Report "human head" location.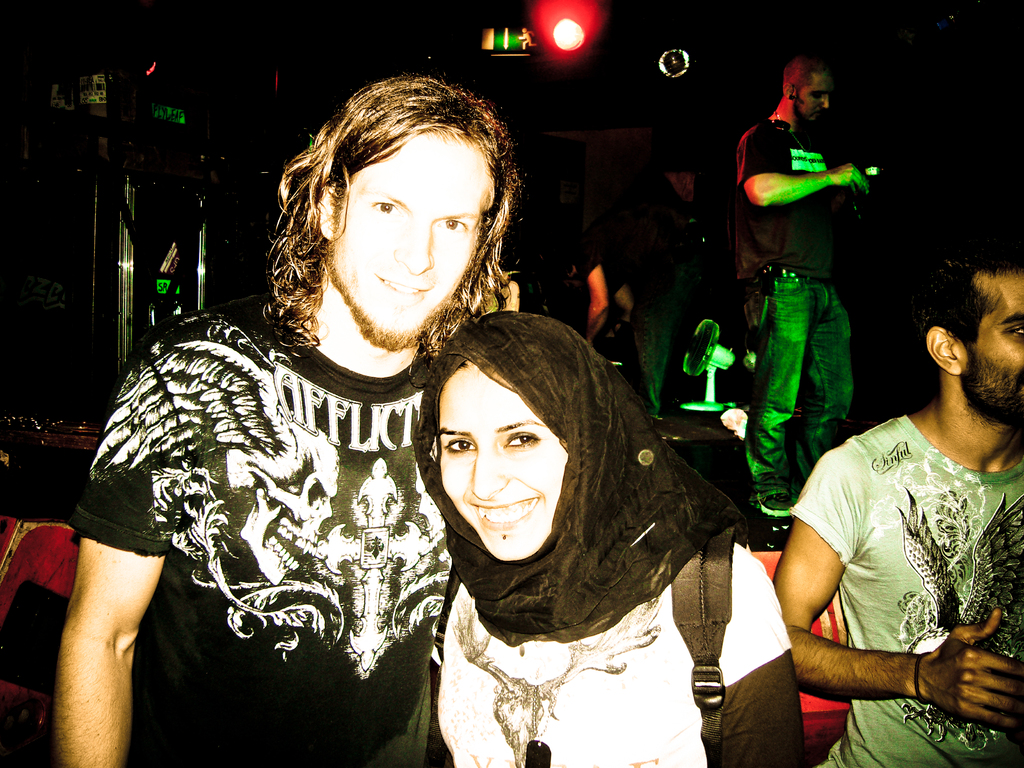
Report: bbox=(514, 26, 527, 35).
